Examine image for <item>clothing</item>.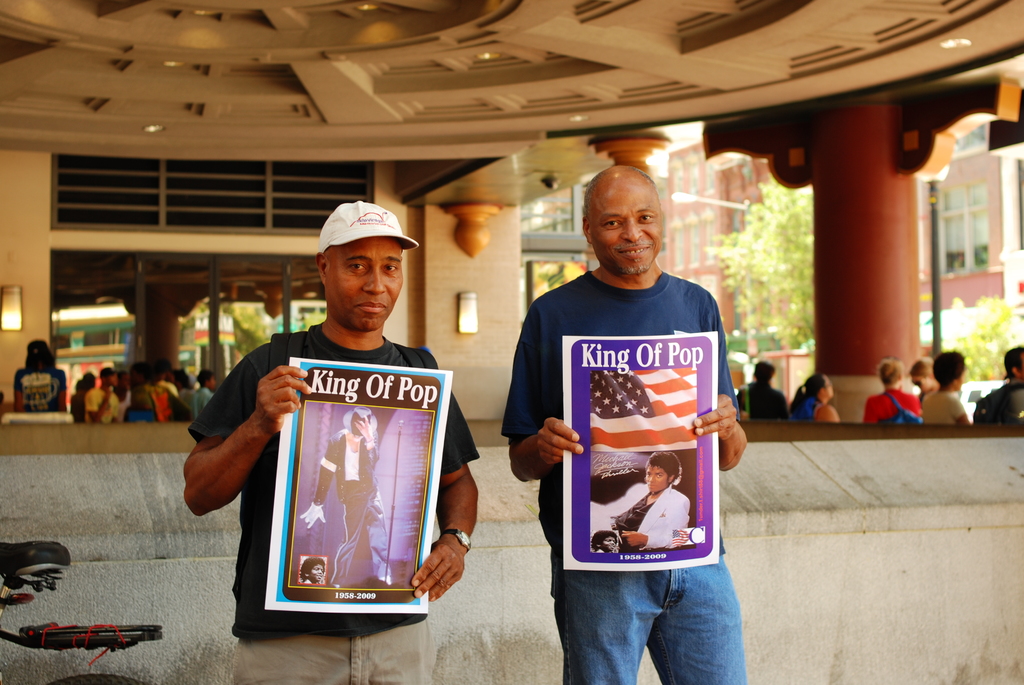
Examination result: select_region(228, 628, 422, 684).
